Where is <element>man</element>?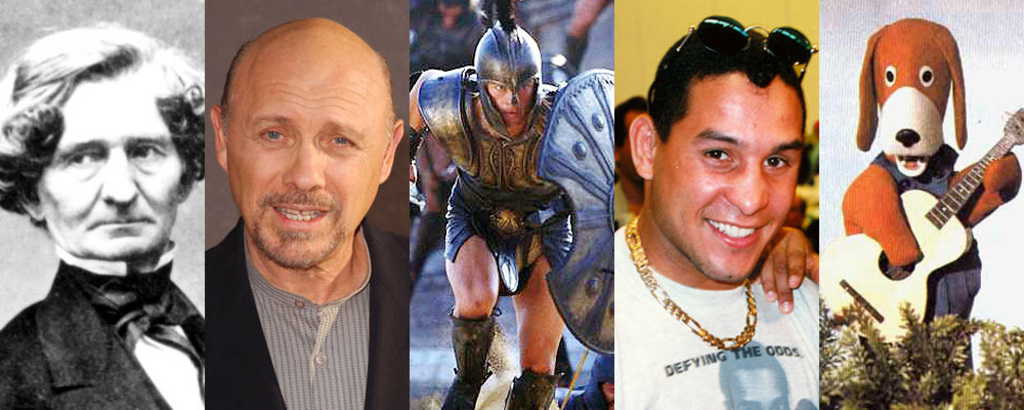
Rect(207, 13, 415, 409).
